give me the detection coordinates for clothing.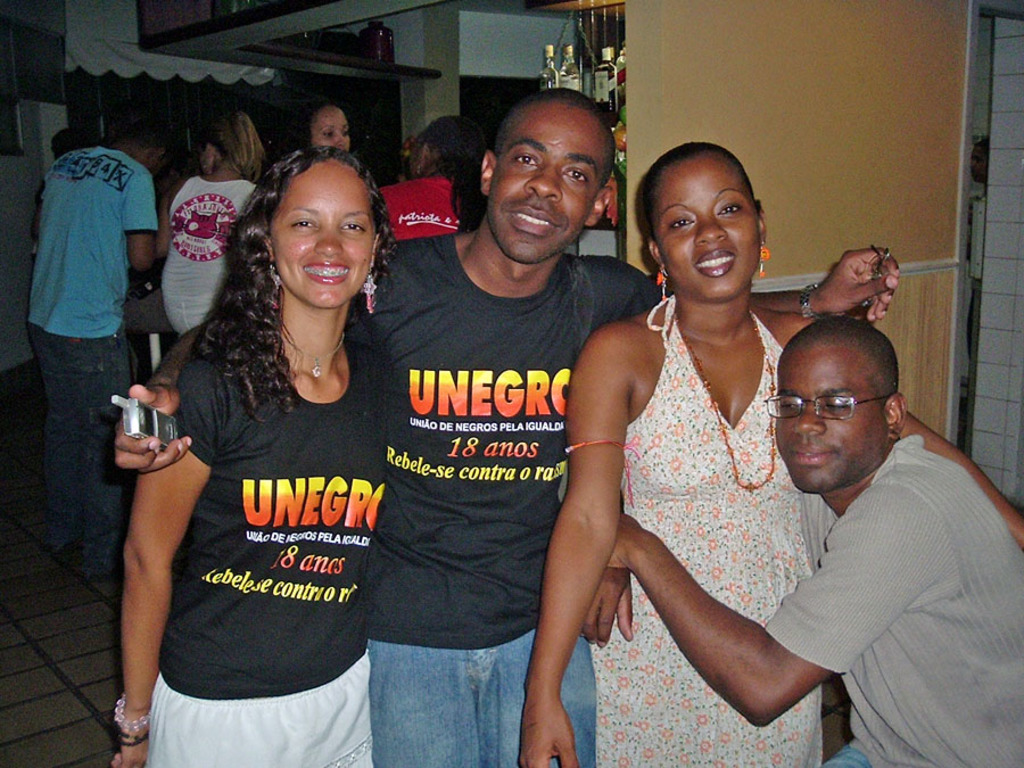
[753, 437, 1023, 767].
